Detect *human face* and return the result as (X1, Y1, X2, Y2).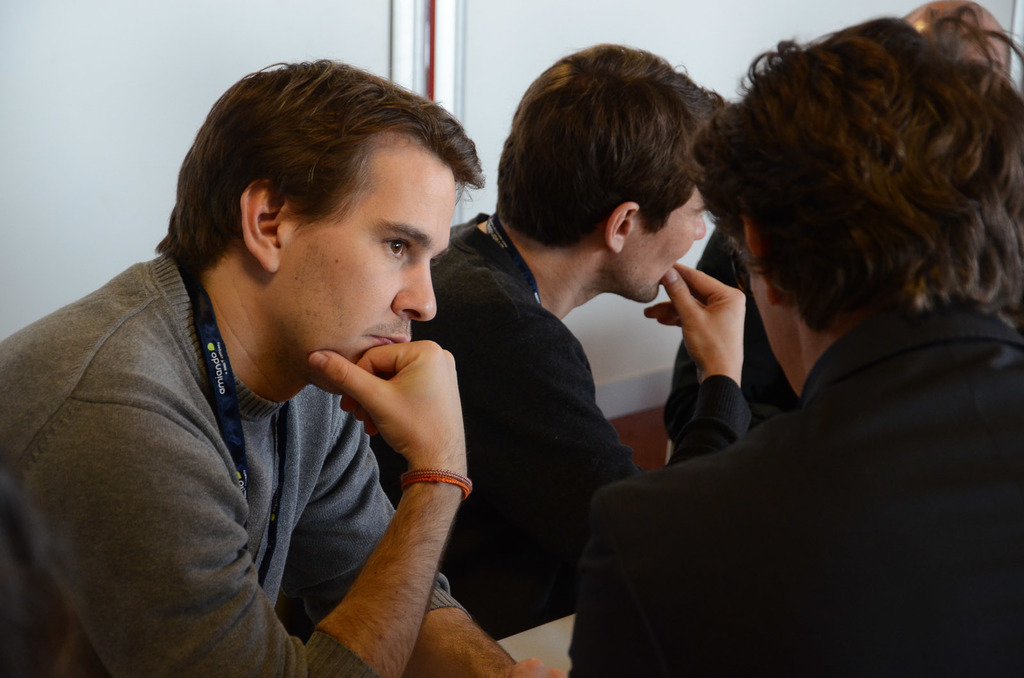
(280, 137, 457, 397).
